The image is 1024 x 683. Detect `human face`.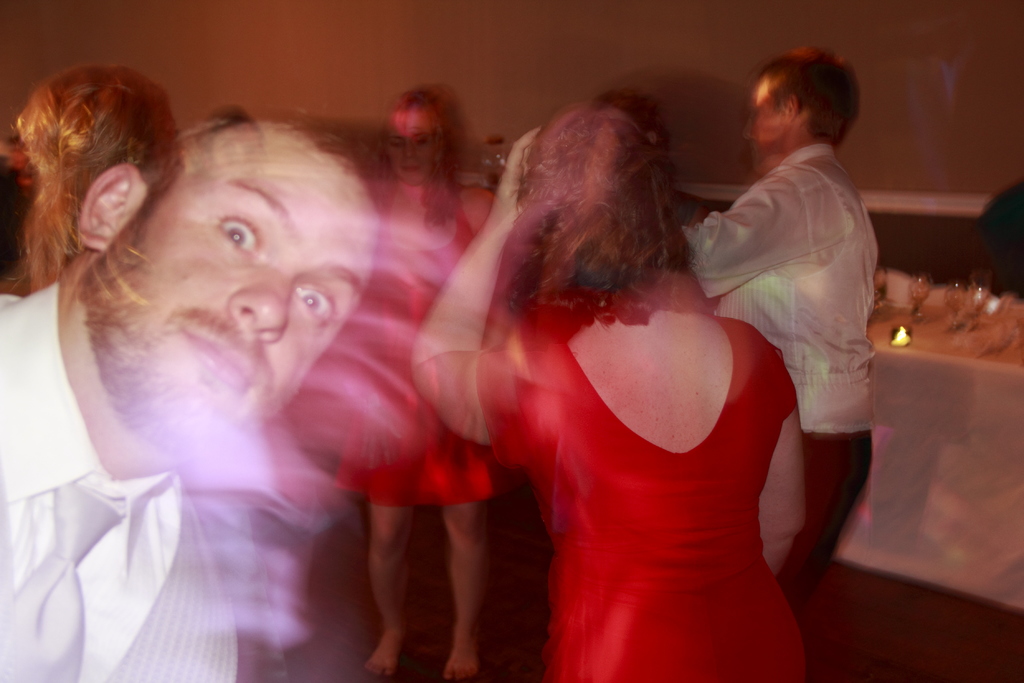
Detection: left=86, top=167, right=380, bottom=456.
